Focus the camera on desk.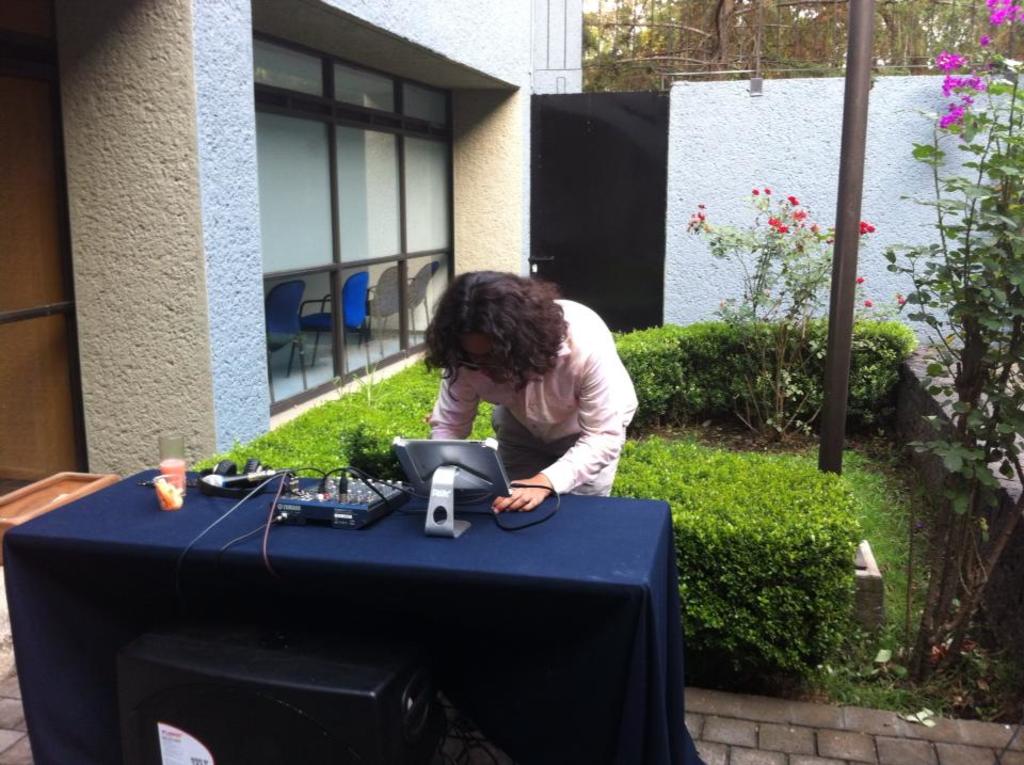
Focus region: select_region(4, 472, 669, 764).
